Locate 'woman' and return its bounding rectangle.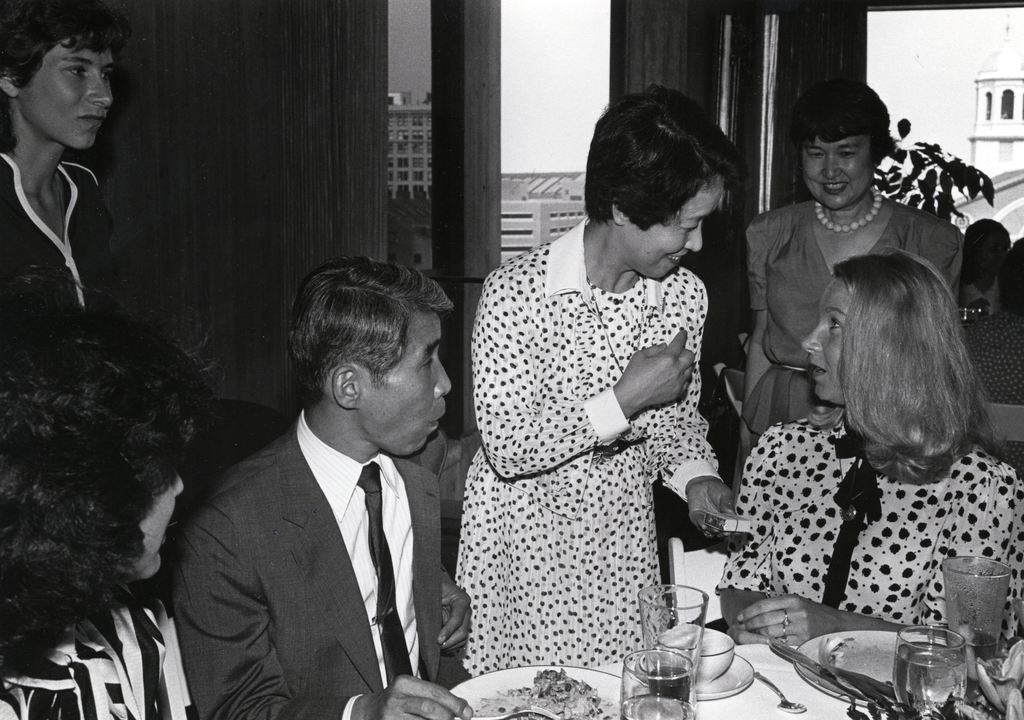
{"left": 452, "top": 86, "right": 733, "bottom": 676}.
